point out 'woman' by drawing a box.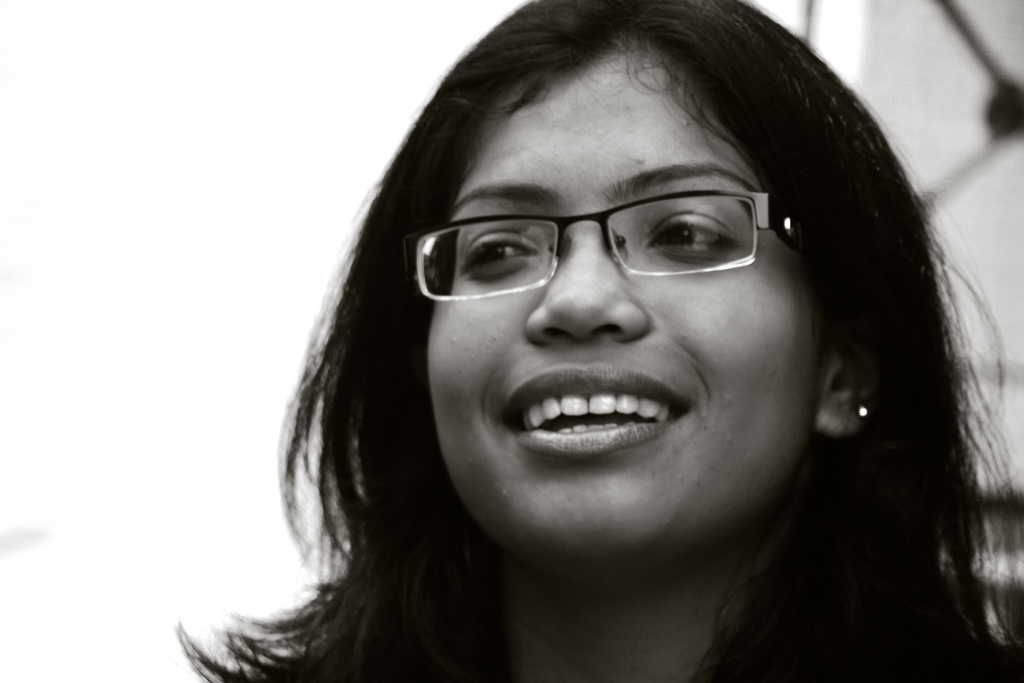
<bbox>131, 21, 999, 676</bbox>.
